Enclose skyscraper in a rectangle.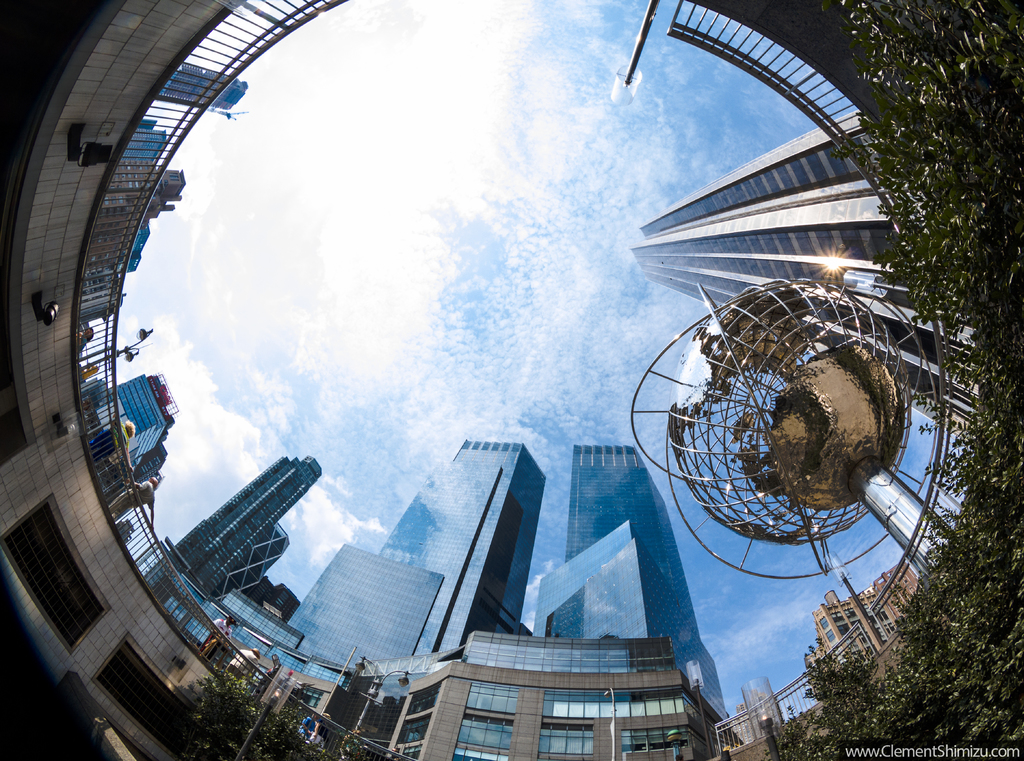
rect(160, 445, 734, 760).
